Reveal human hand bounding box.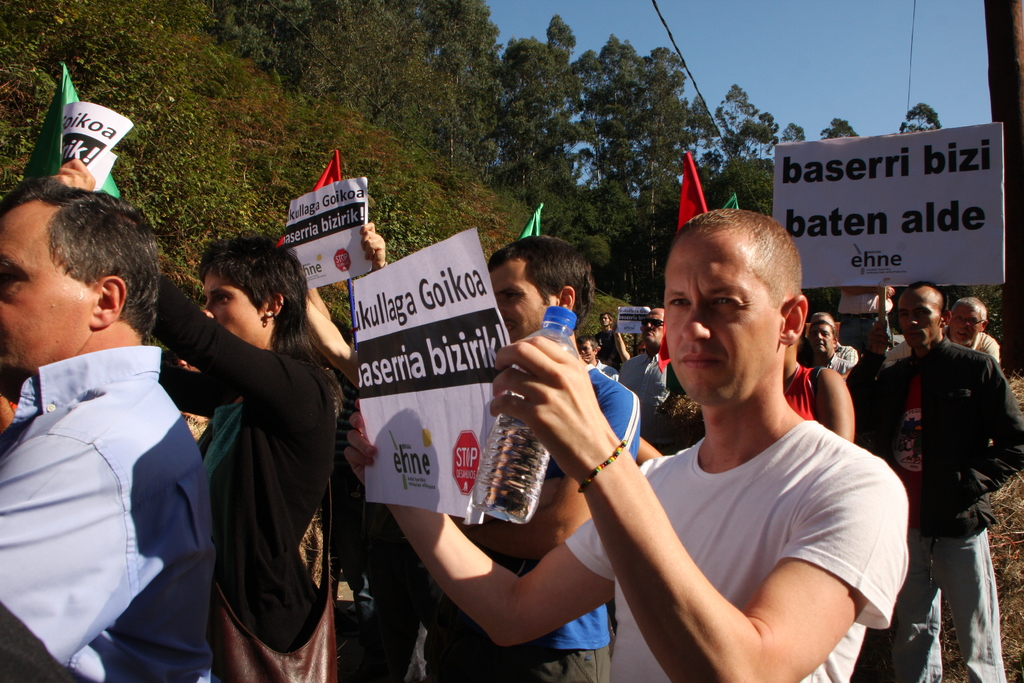
Revealed: x1=490, y1=334, x2=639, y2=518.
